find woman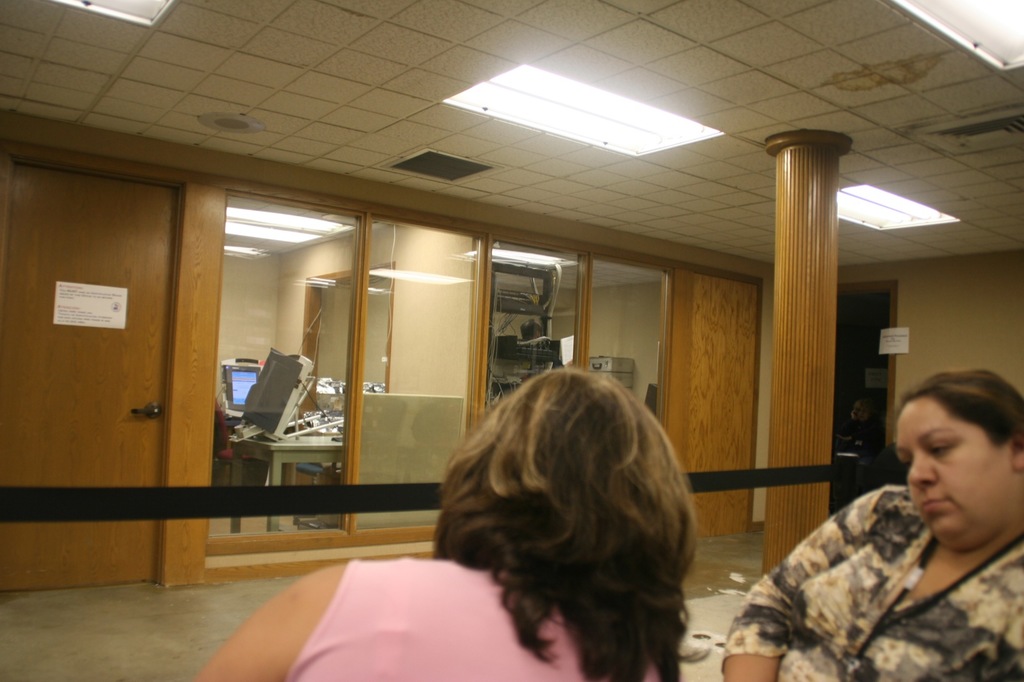
BBox(719, 370, 1023, 681)
